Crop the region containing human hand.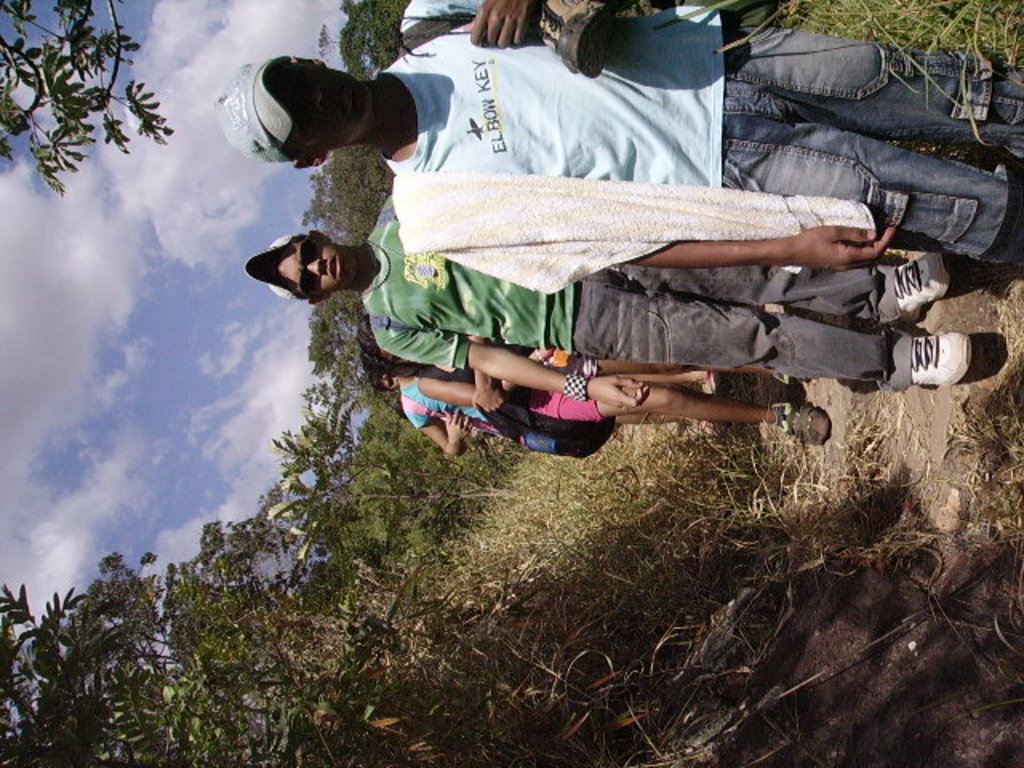
Crop region: 462:0:534:50.
